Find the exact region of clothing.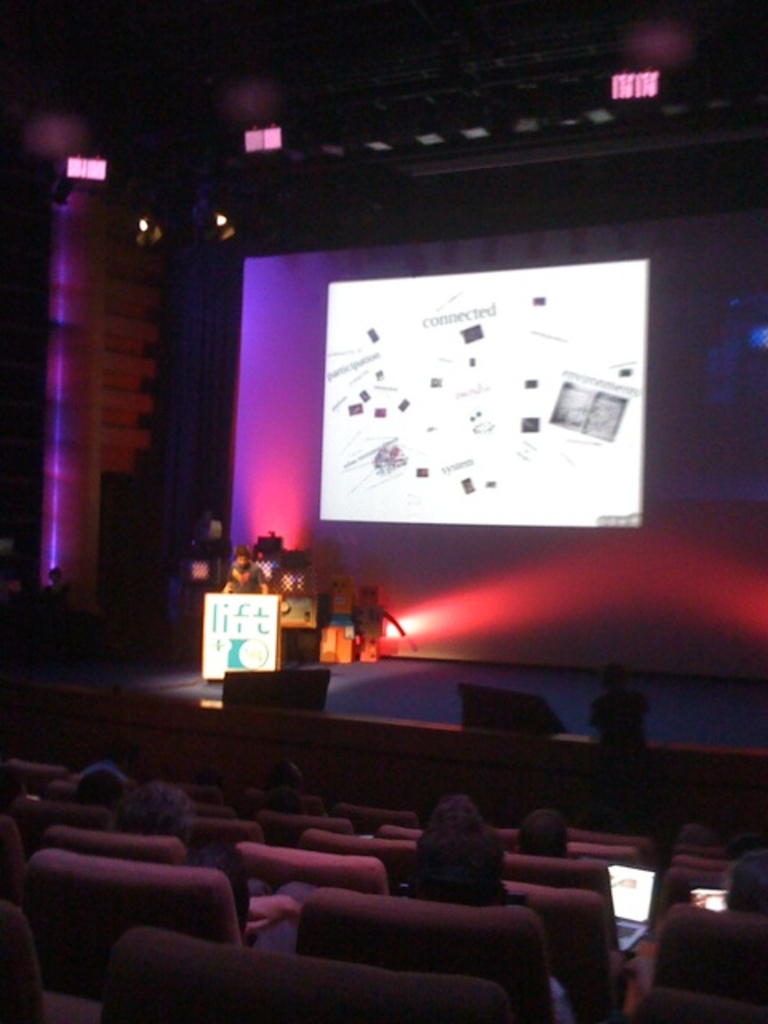
Exact region: region(626, 939, 661, 1016).
